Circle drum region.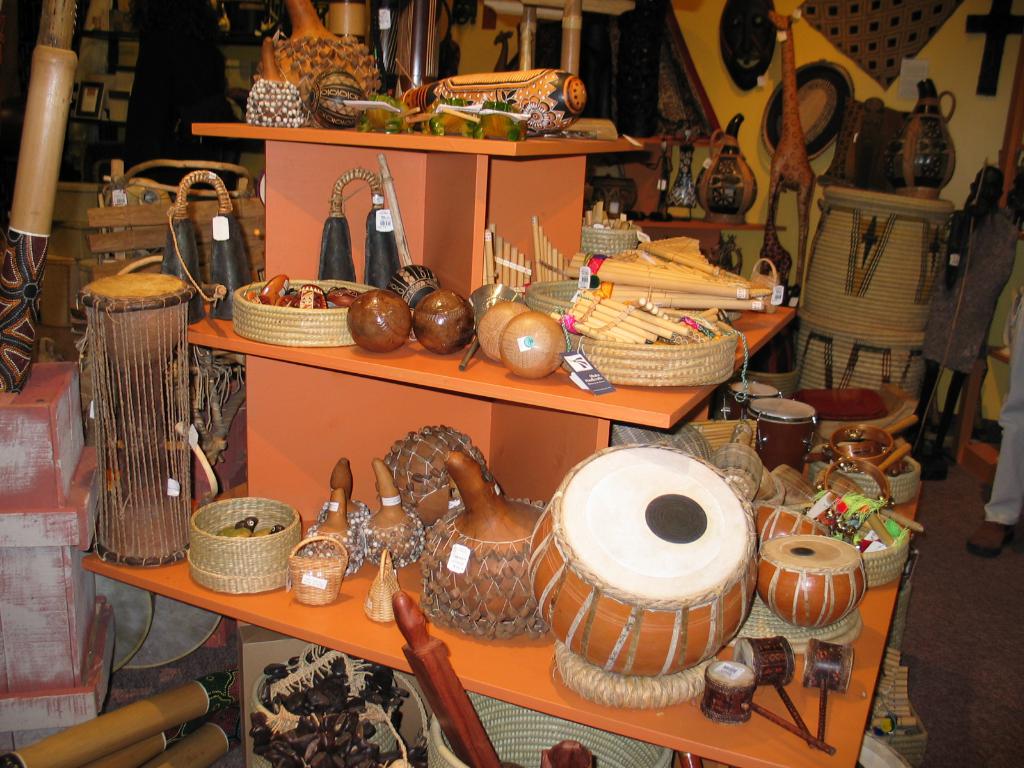
Region: pyautogui.locateOnScreen(753, 537, 872, 627).
